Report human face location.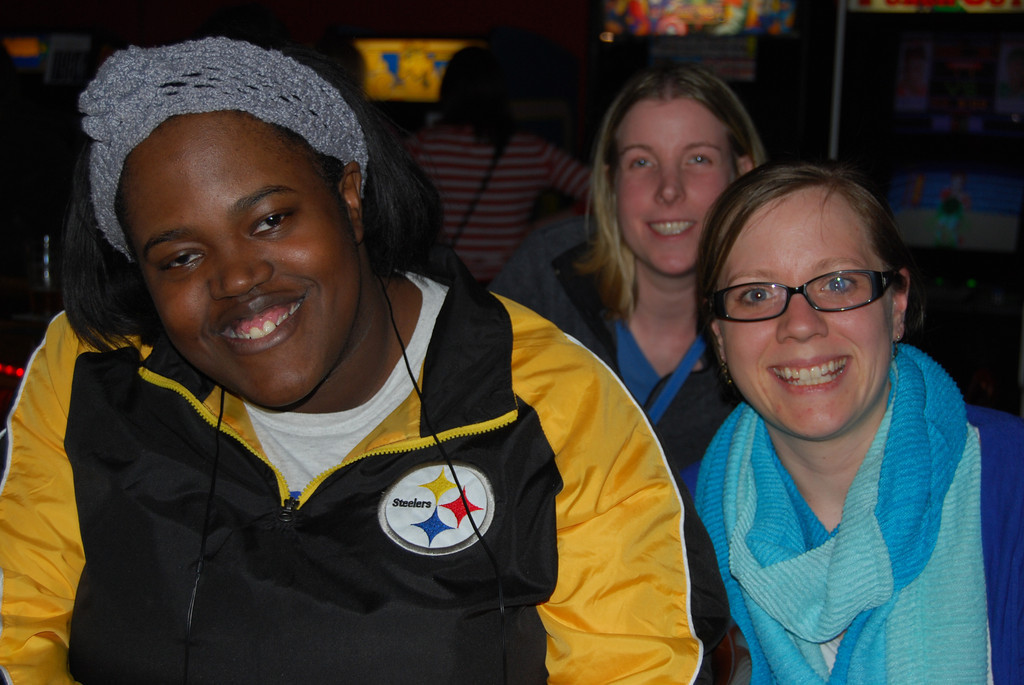
Report: detection(616, 98, 739, 265).
